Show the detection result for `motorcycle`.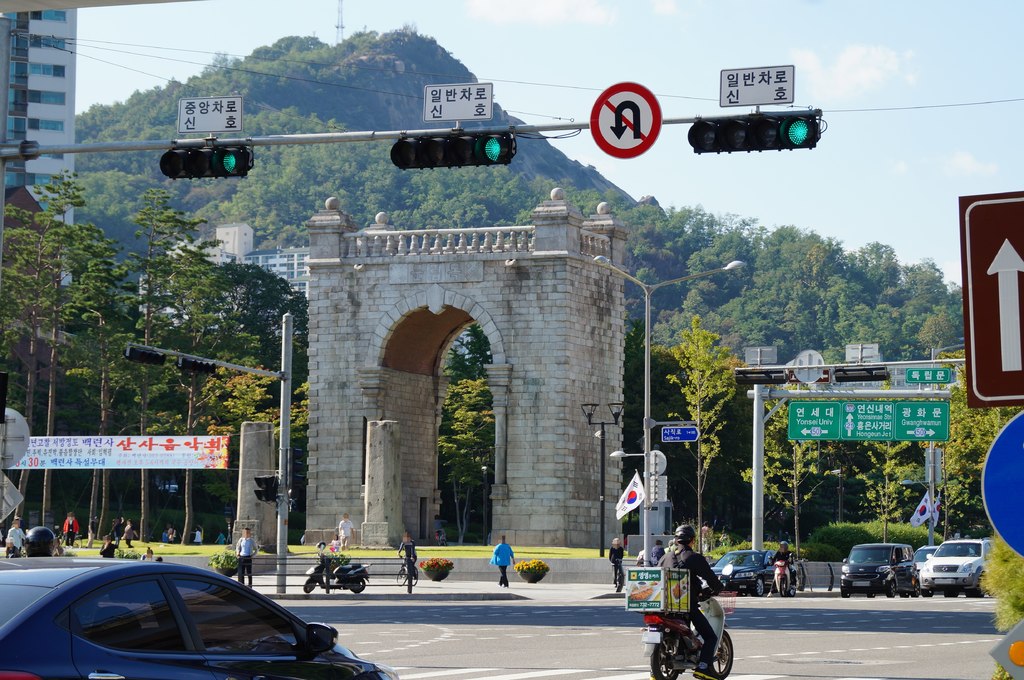
Rect(652, 589, 738, 675).
